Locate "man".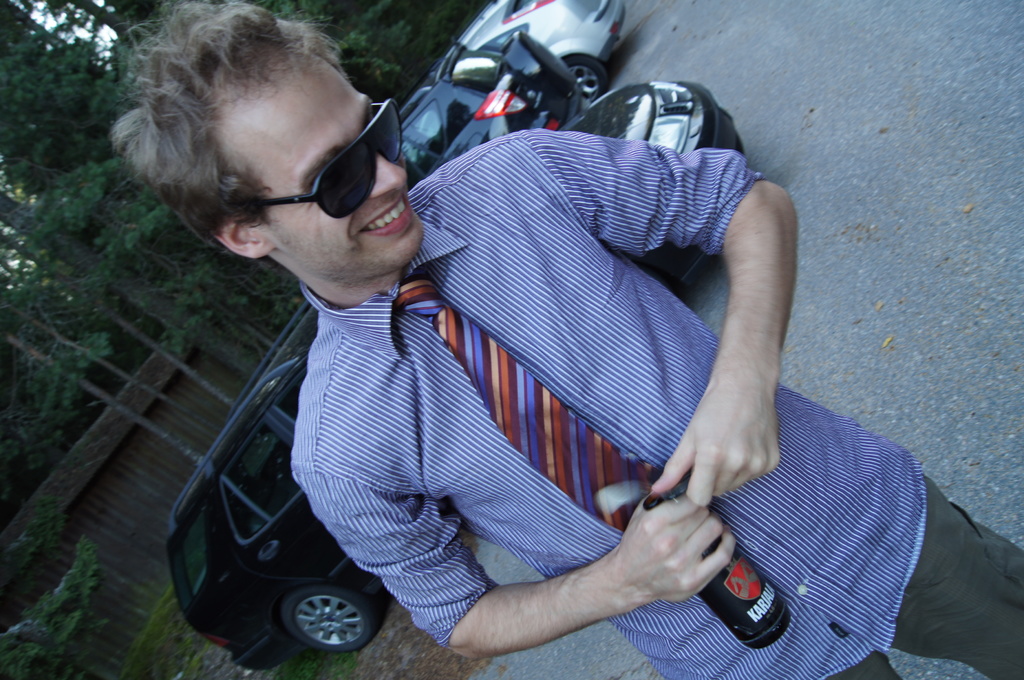
Bounding box: x1=106, y1=0, x2=1023, y2=679.
